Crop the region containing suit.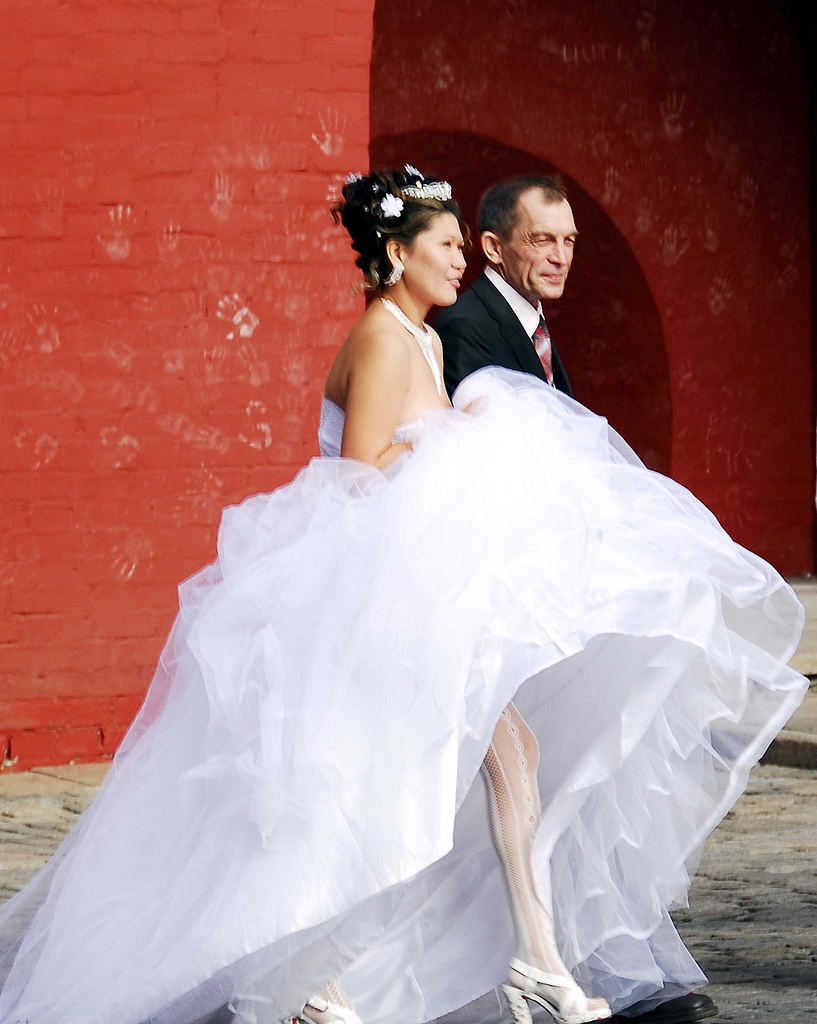
Crop region: bbox=[457, 264, 592, 369].
